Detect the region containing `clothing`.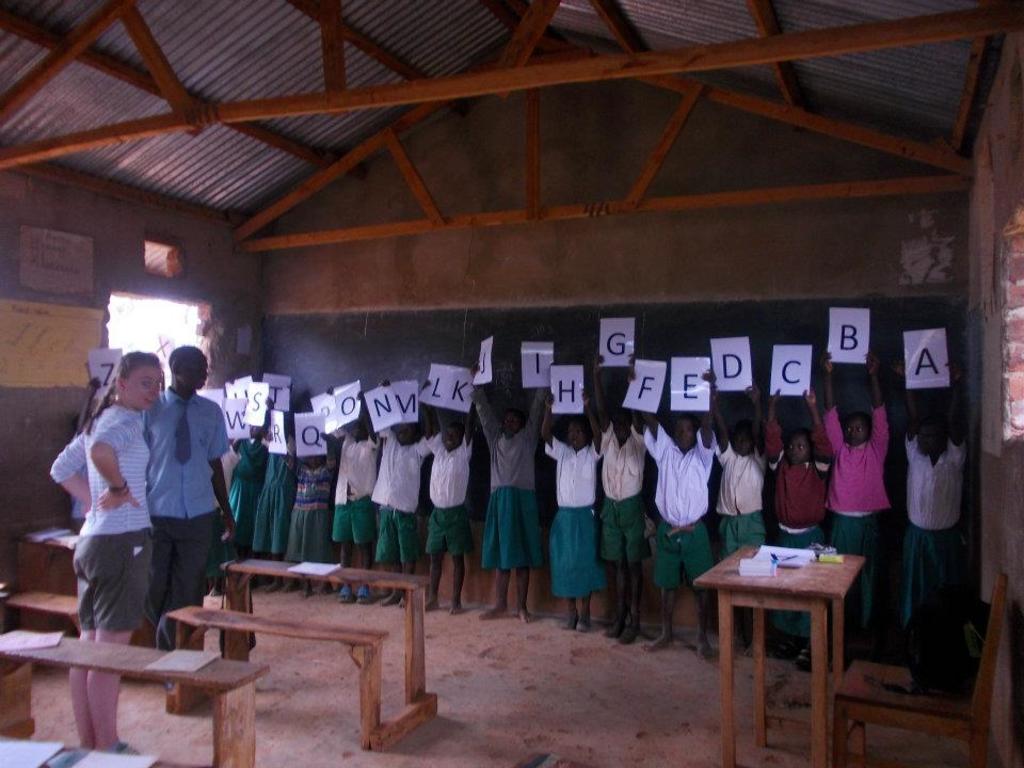
x1=225 y1=430 x2=269 y2=556.
